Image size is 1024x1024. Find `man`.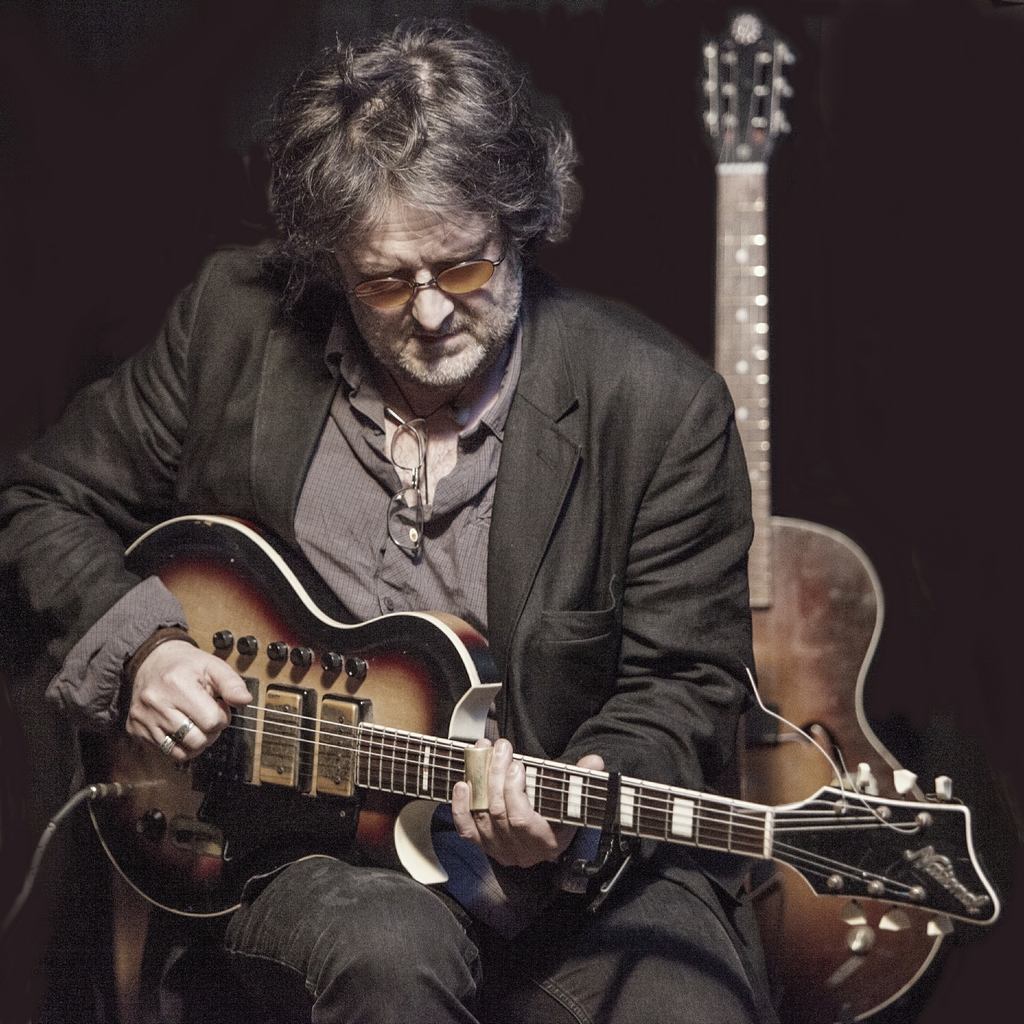
0, 5, 786, 1023.
